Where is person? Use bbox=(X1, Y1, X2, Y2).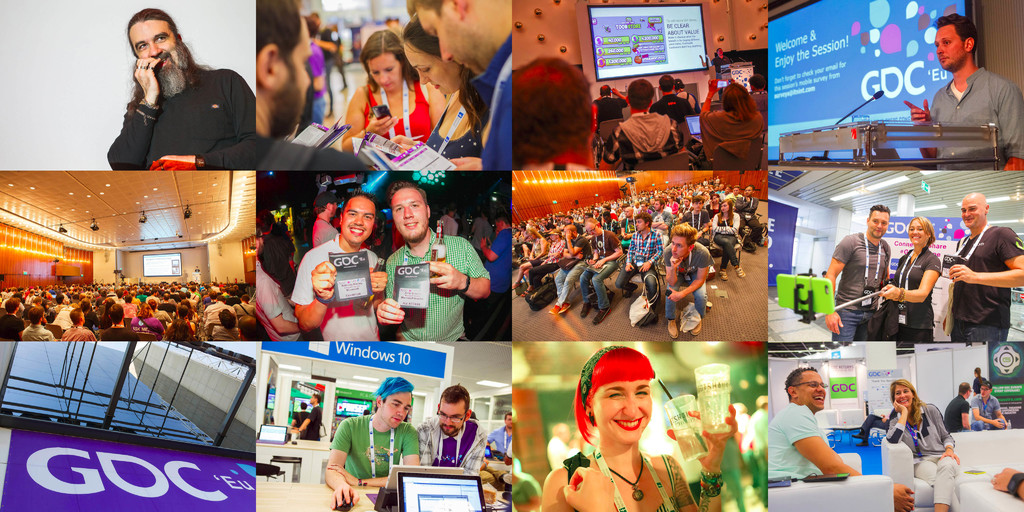
bbox=(416, 381, 488, 474).
